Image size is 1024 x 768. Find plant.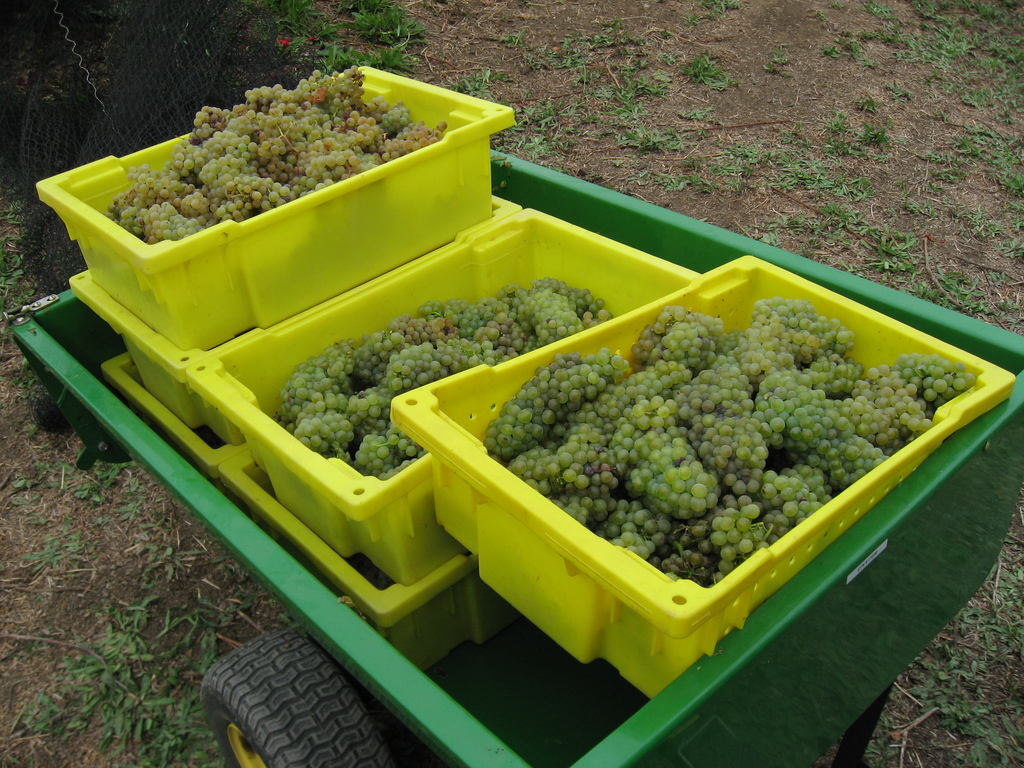
crop(588, 28, 607, 47).
